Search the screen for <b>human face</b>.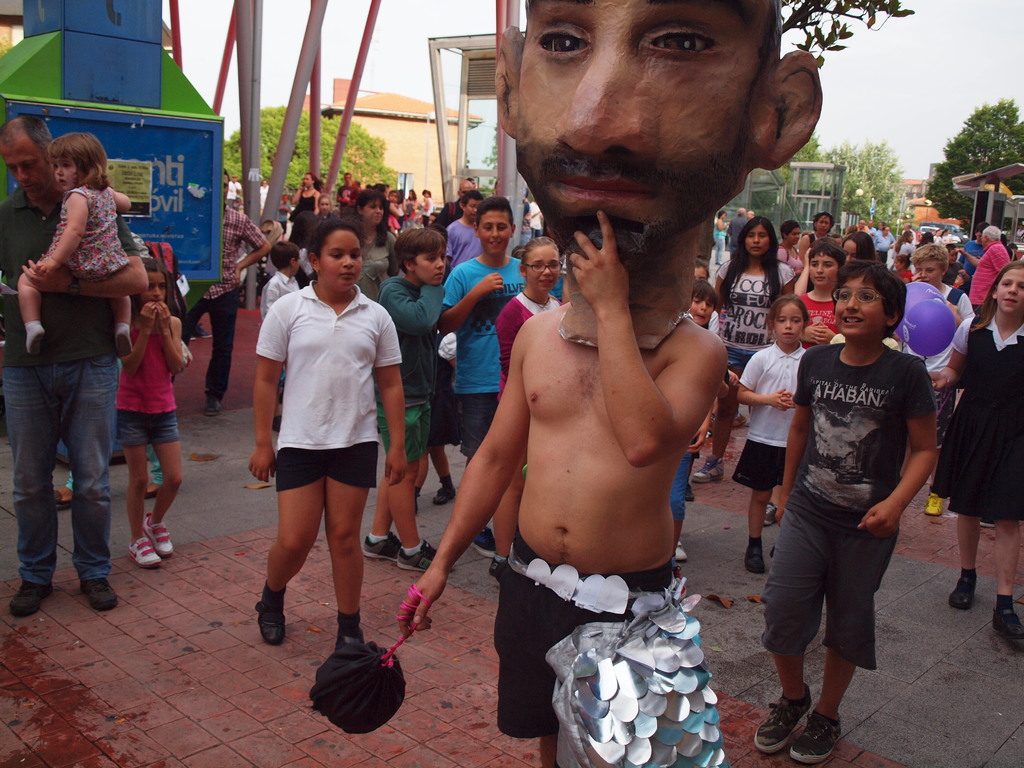
Found at l=771, t=304, r=806, b=342.
